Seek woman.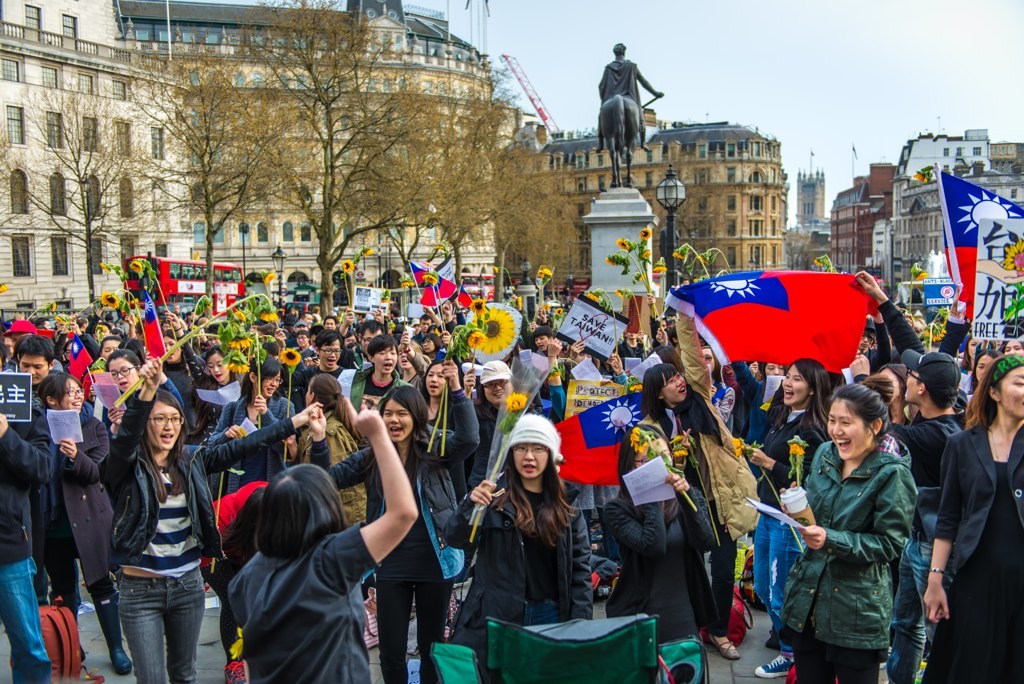
(638,283,760,660).
